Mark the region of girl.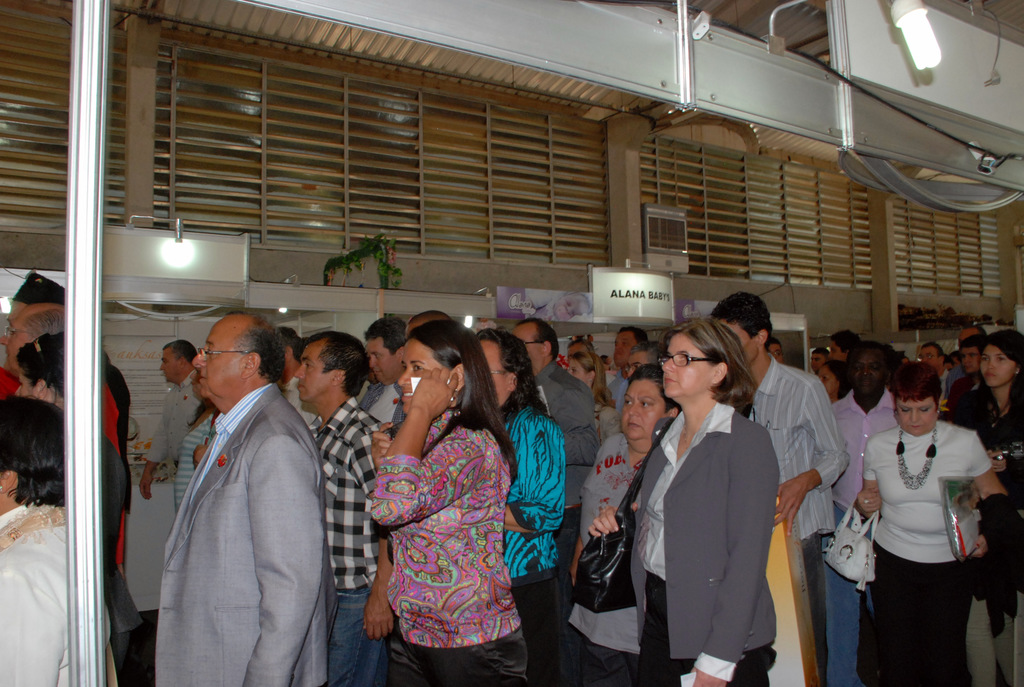
Region: 957, 328, 1023, 686.
